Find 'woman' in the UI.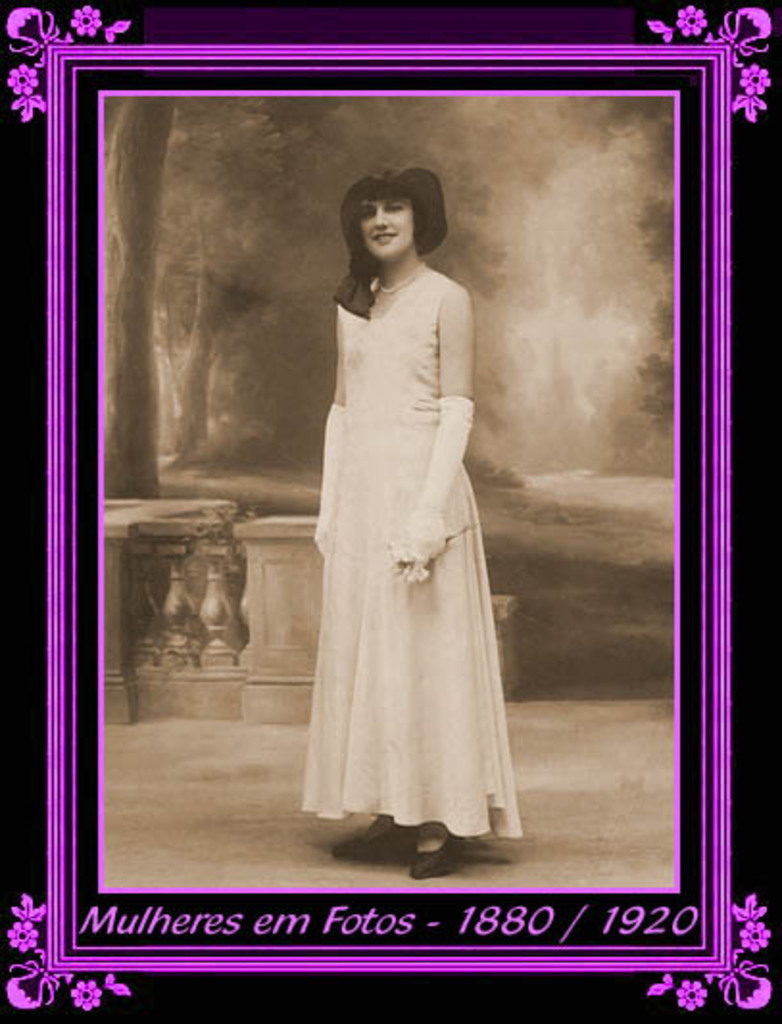
UI element at select_region(261, 138, 528, 818).
